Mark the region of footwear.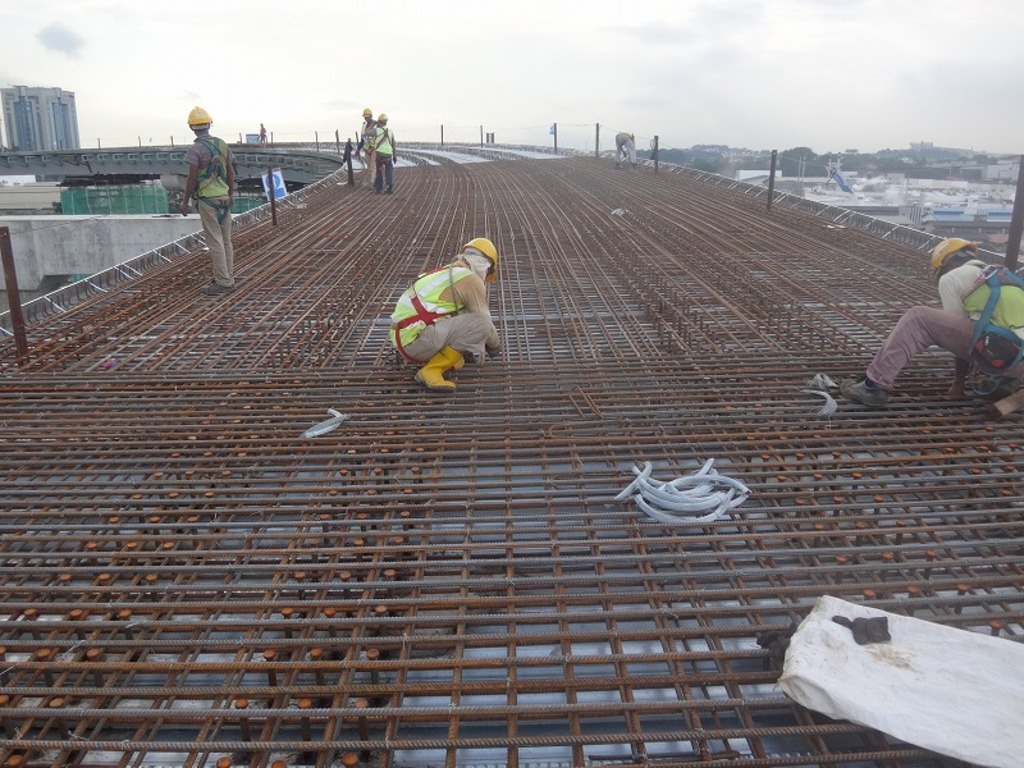
Region: locate(836, 374, 888, 415).
